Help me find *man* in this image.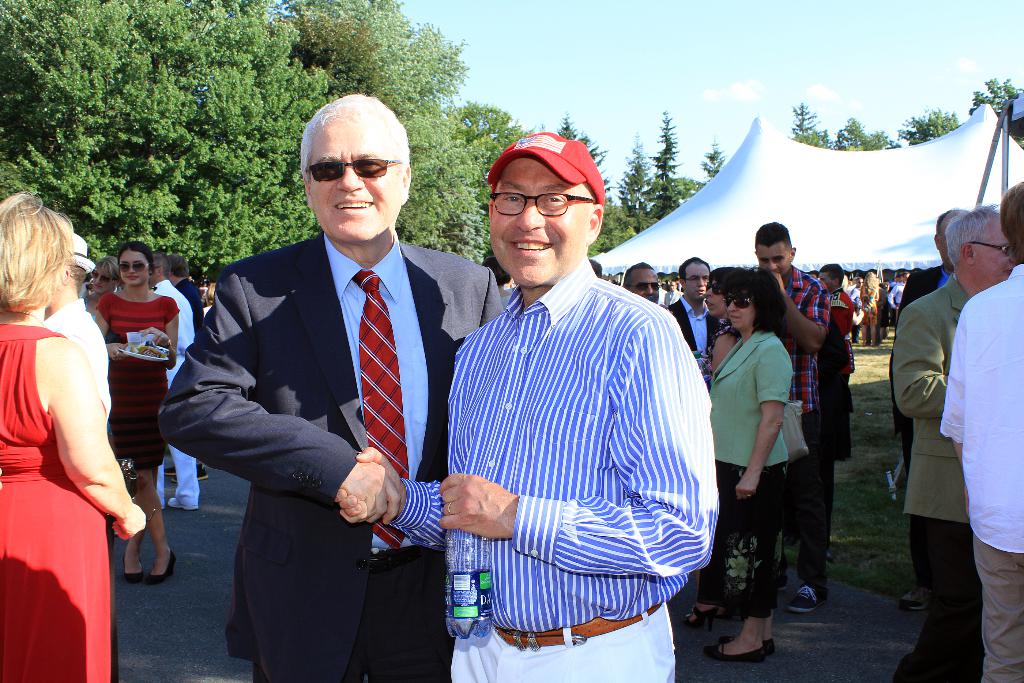
Found it: bbox=(151, 254, 205, 519).
